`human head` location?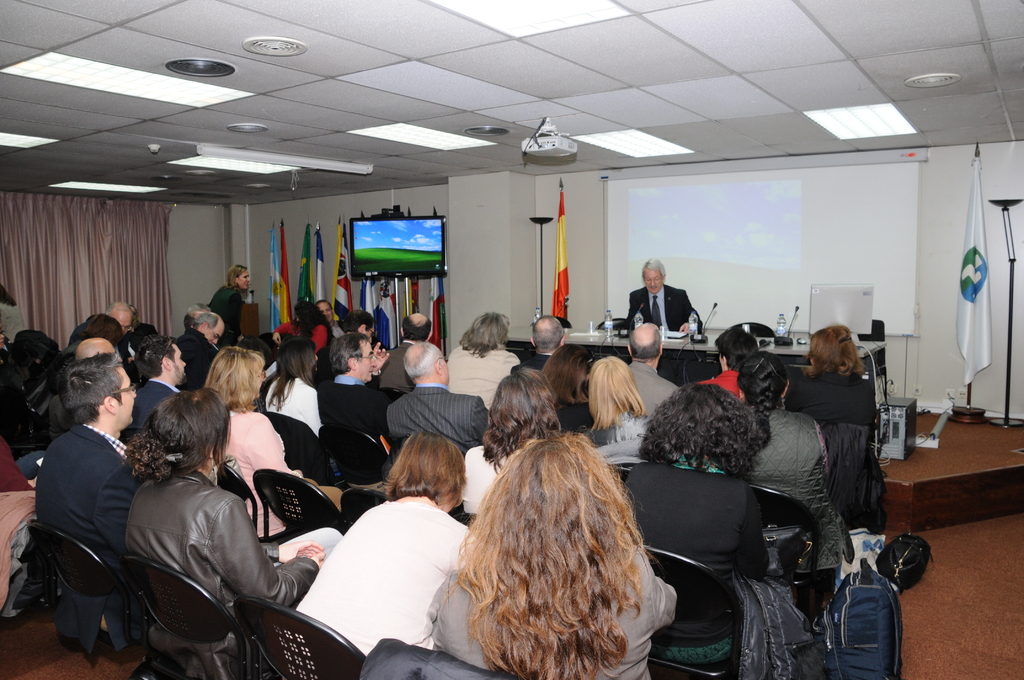
select_region(428, 430, 662, 679)
